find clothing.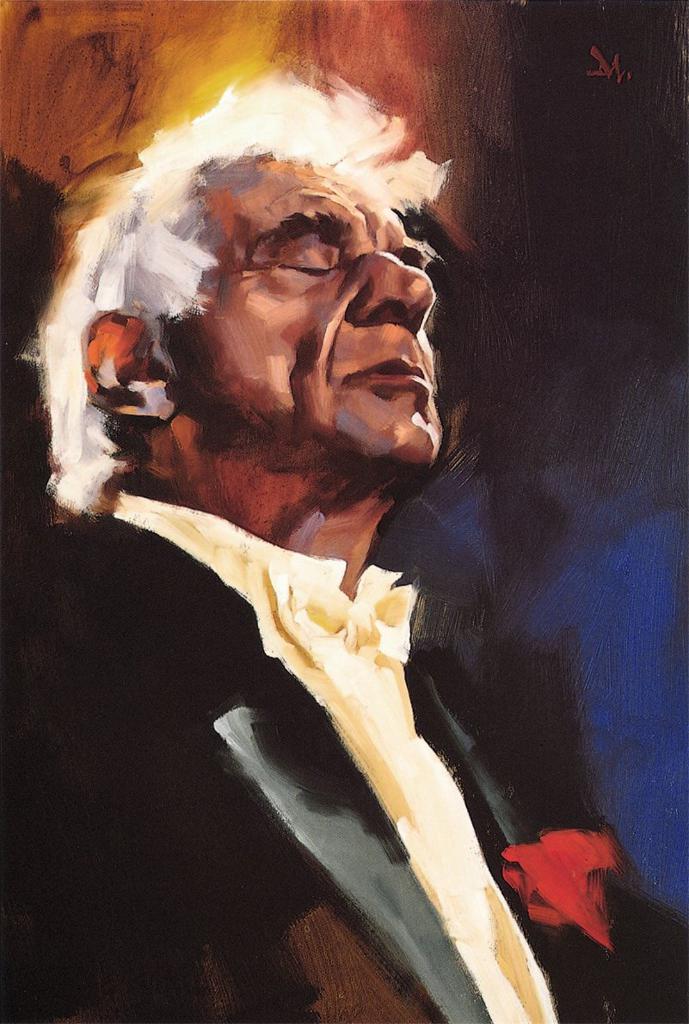
99 145 579 988.
